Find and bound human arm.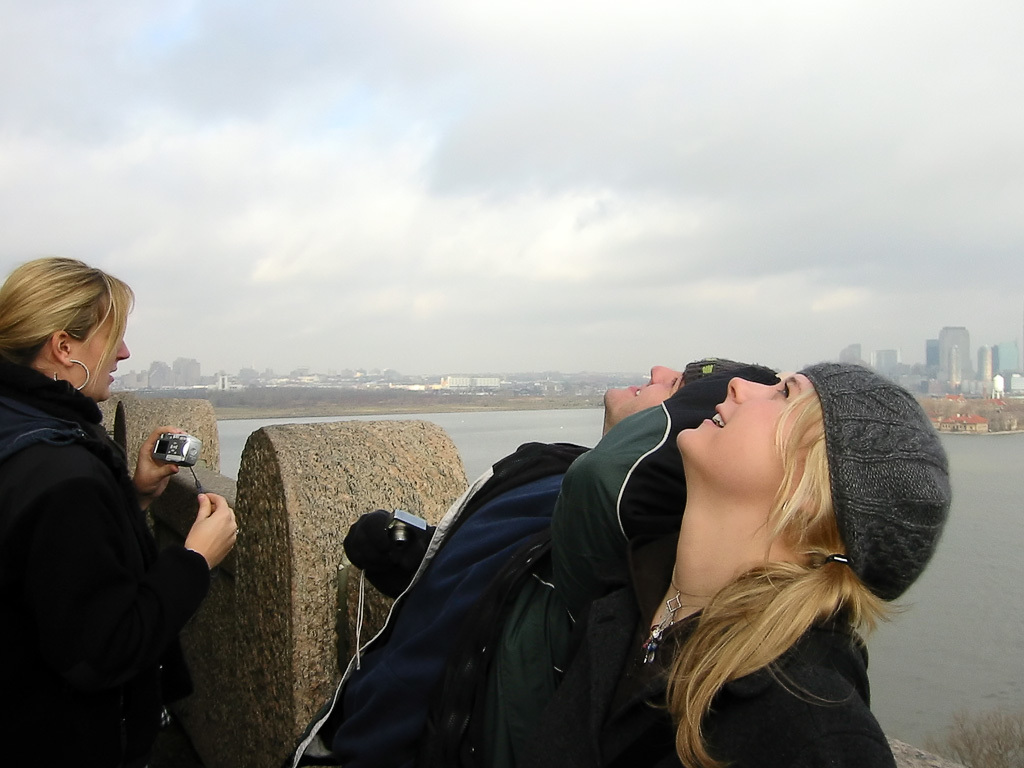
Bound: locate(3, 457, 240, 667).
